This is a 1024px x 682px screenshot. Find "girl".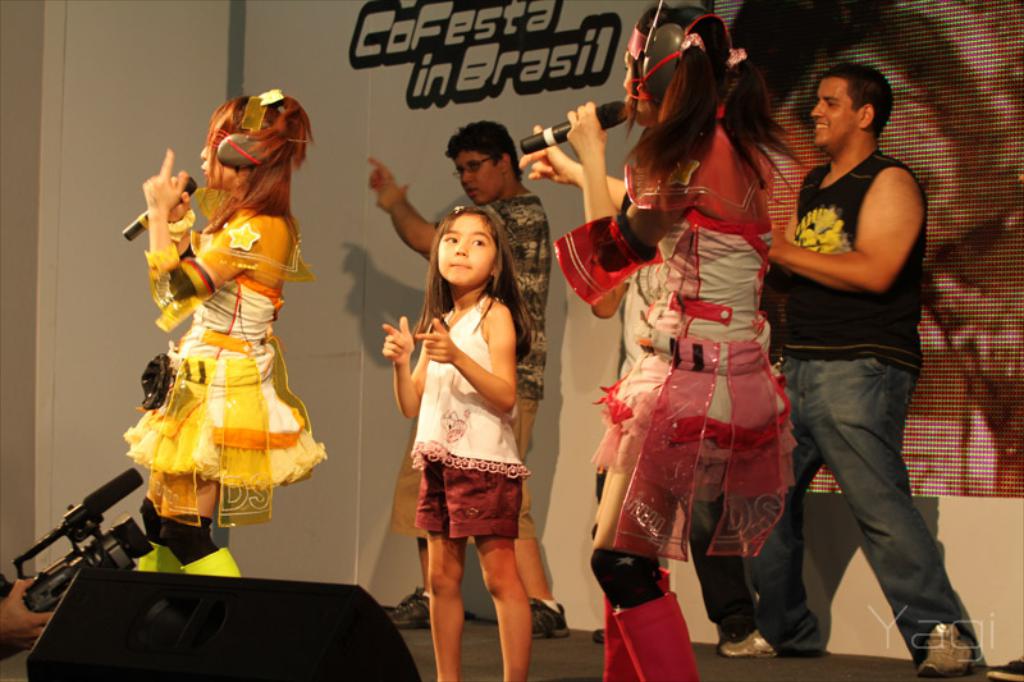
Bounding box: (118,88,330,572).
